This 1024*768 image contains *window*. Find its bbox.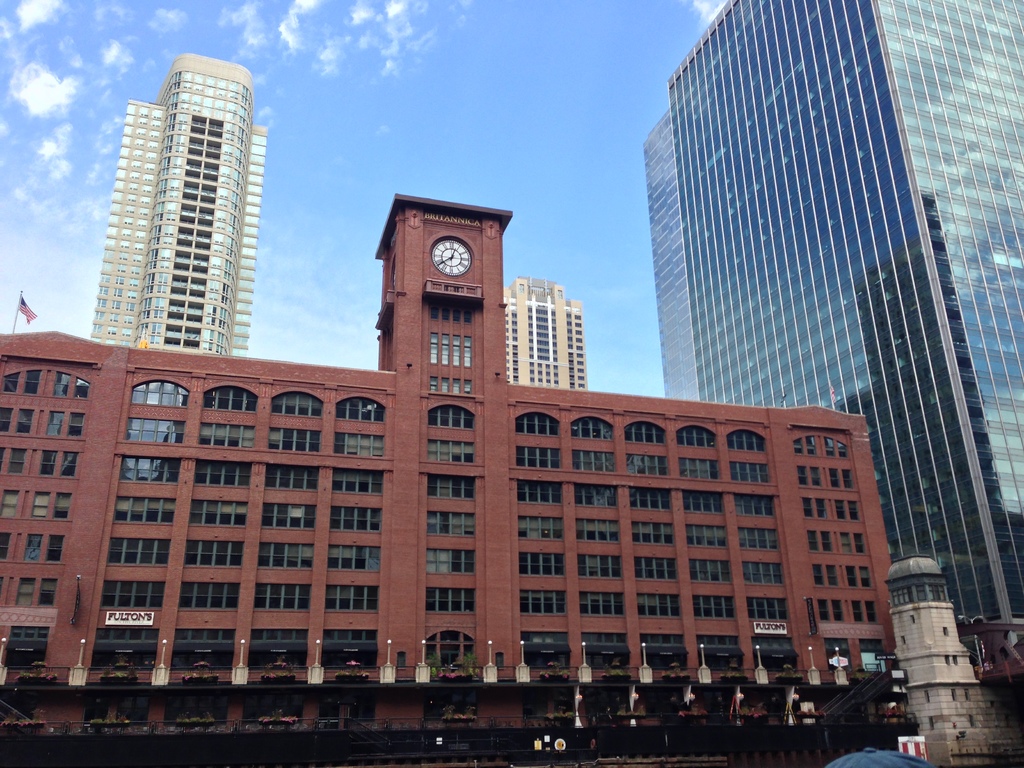
[6, 448, 26, 472].
